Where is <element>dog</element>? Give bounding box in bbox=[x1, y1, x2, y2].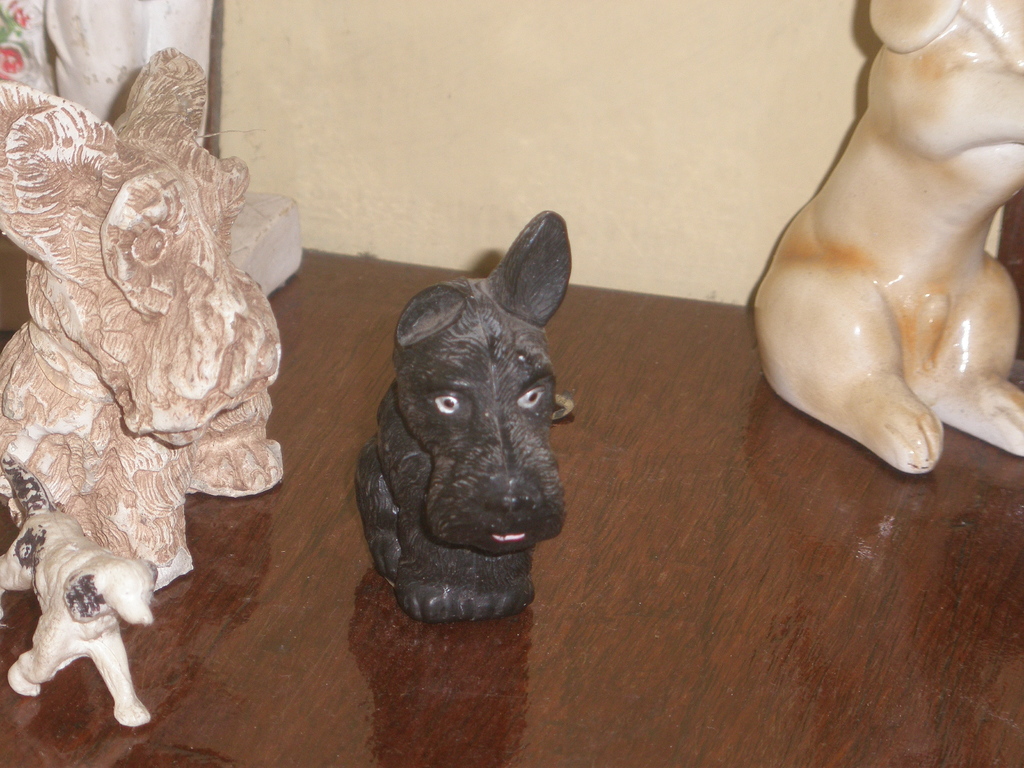
bbox=[0, 451, 159, 728].
